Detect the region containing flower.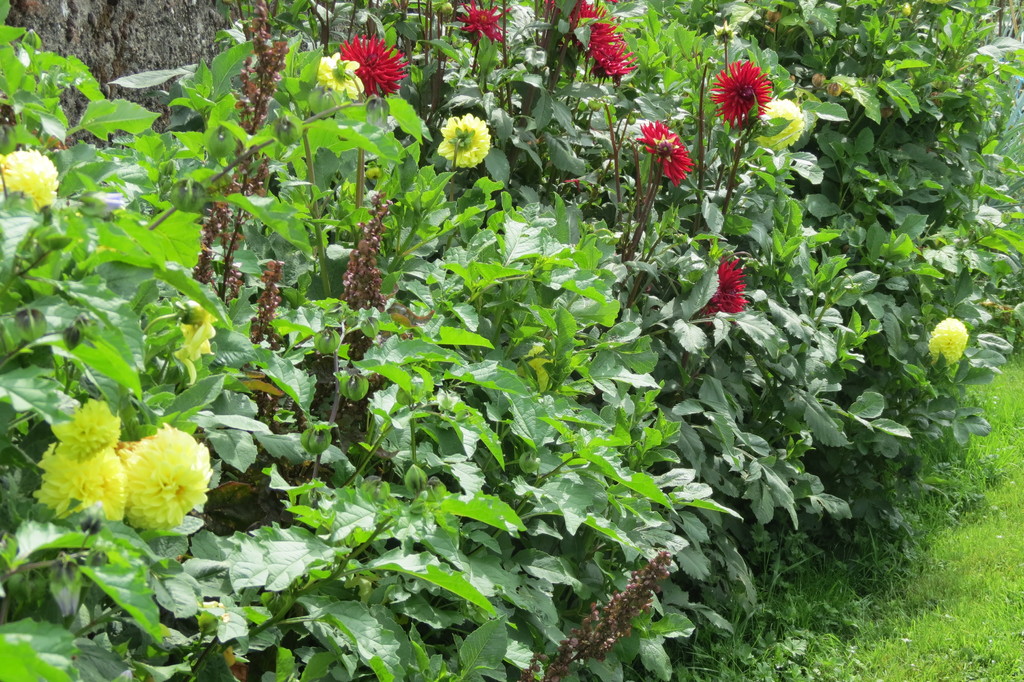
(x1=119, y1=425, x2=210, y2=532).
